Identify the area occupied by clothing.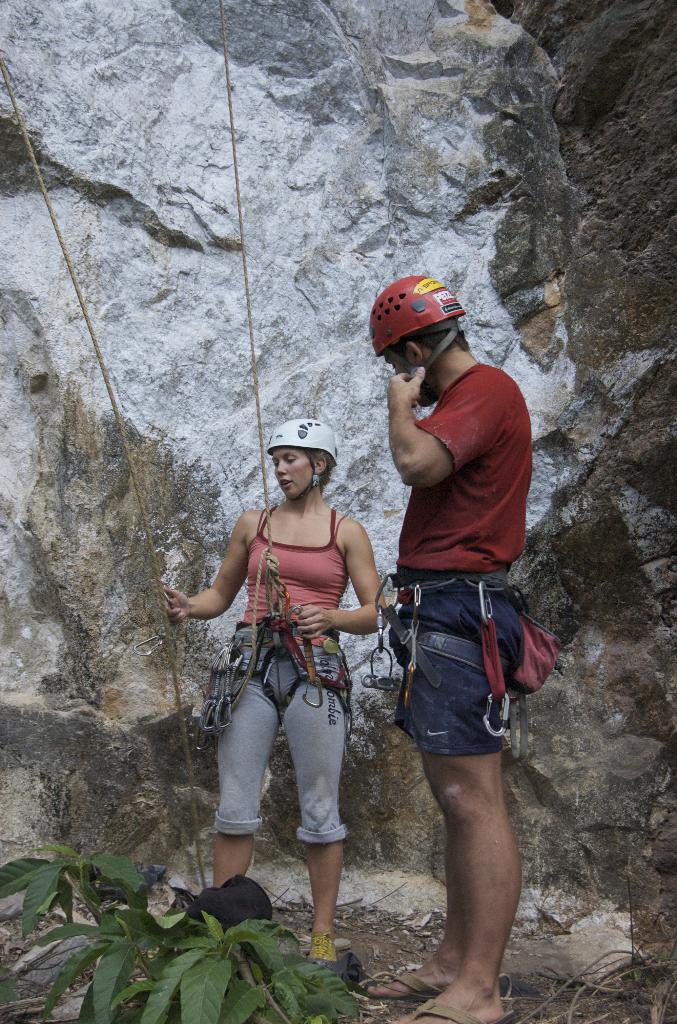
Area: box=[199, 477, 371, 829].
